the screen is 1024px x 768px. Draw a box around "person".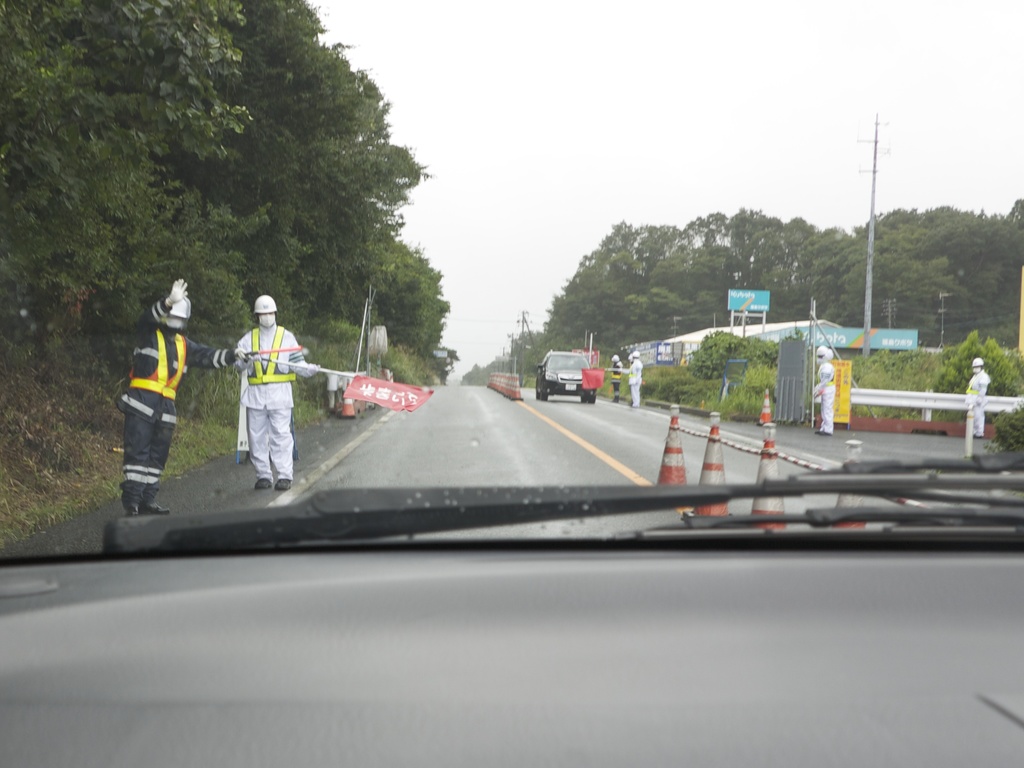
812/340/836/439.
